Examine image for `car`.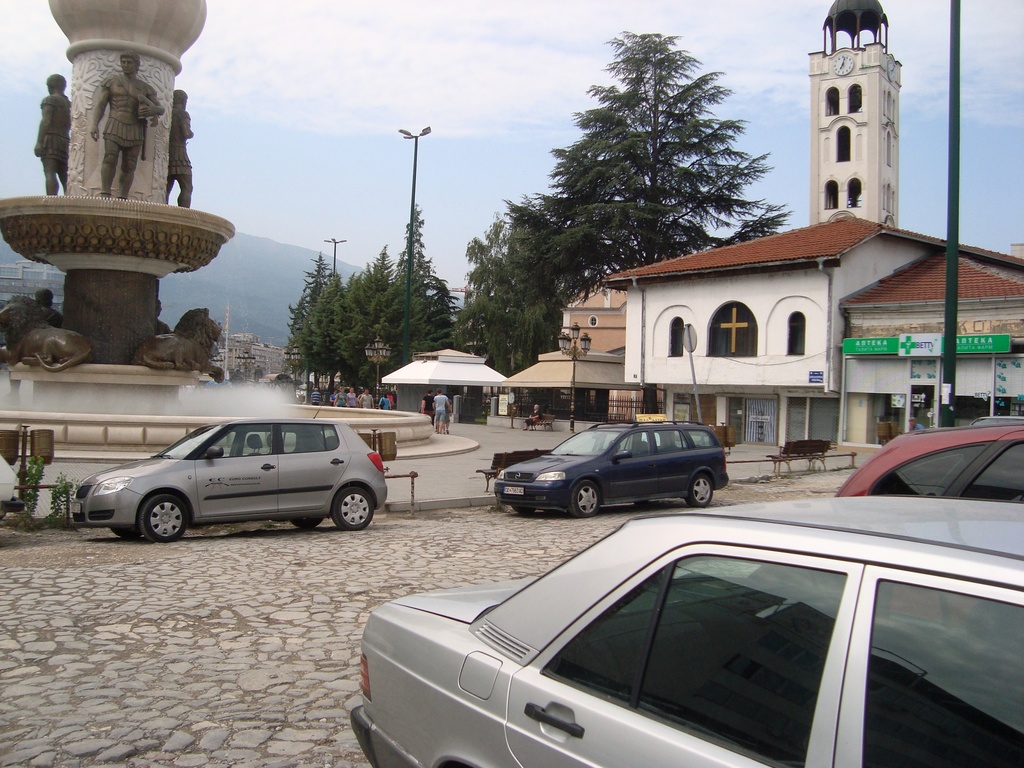
Examination result: detection(829, 427, 1023, 504).
